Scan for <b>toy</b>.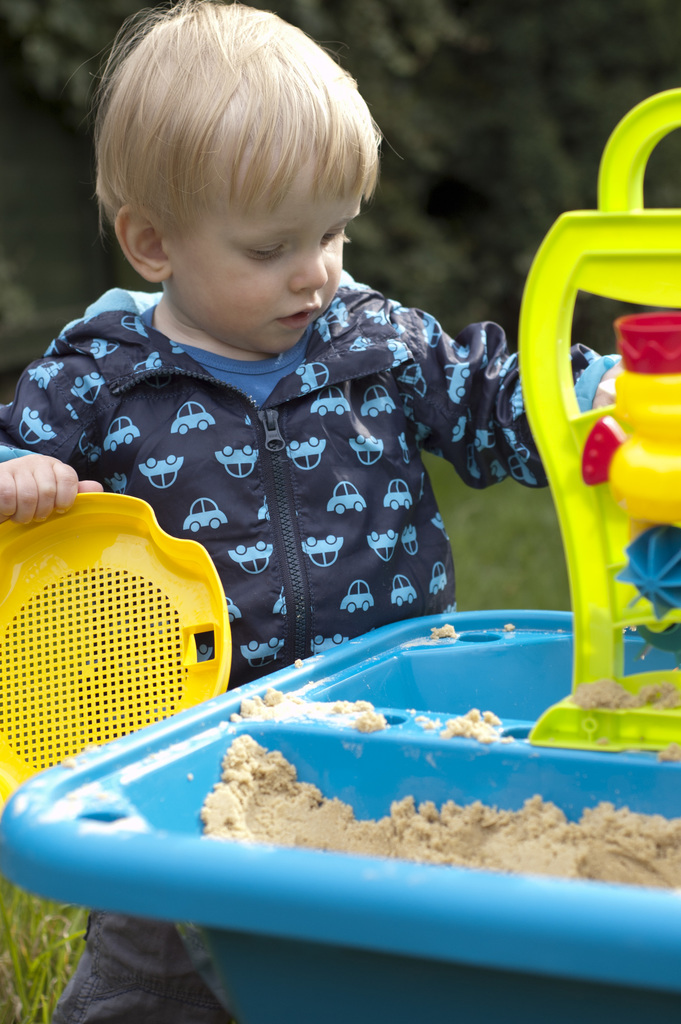
Scan result: rect(0, 495, 229, 806).
